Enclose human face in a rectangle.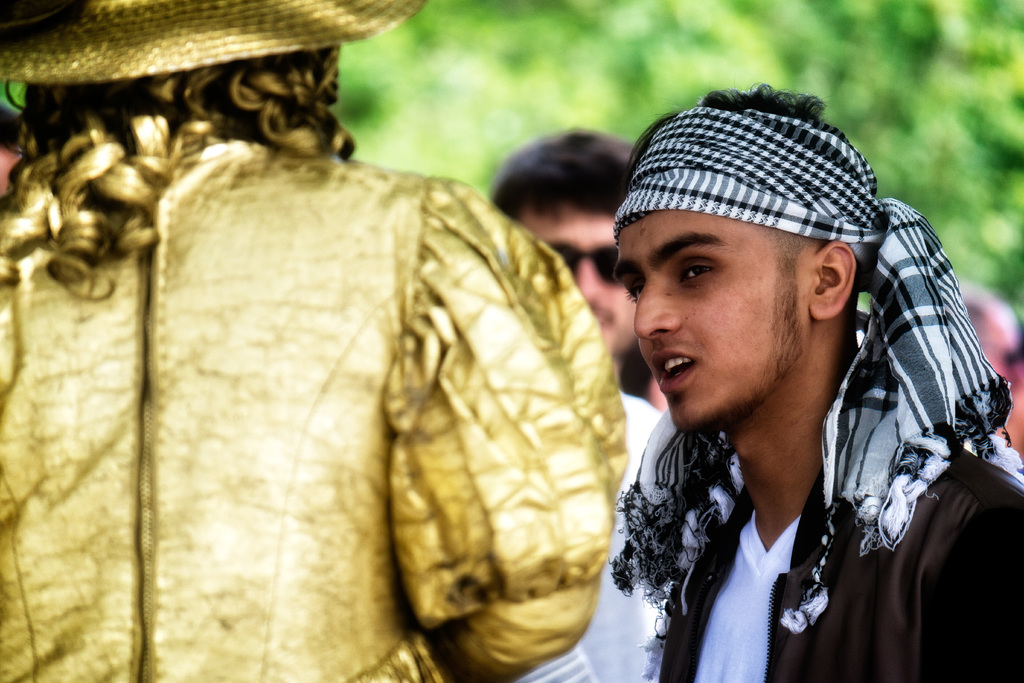
(left=514, top=206, right=636, bottom=361).
